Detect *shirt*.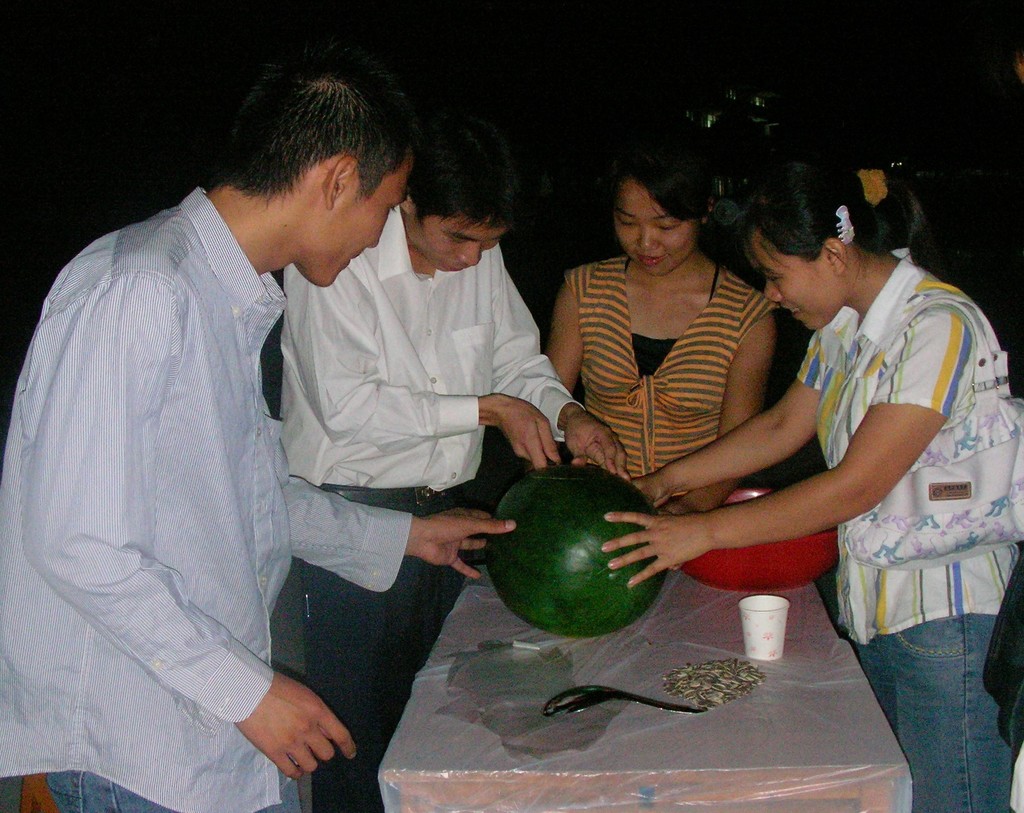
Detected at (799, 246, 1023, 647).
